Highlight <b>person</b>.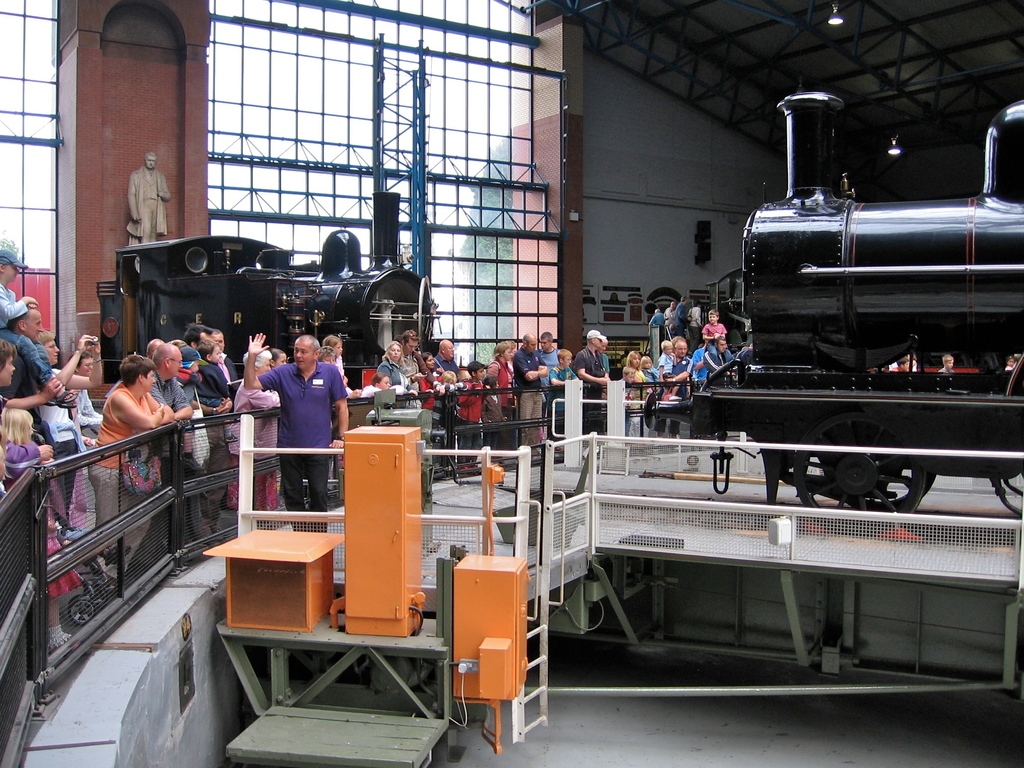
Highlighted region: bbox=[33, 330, 103, 538].
